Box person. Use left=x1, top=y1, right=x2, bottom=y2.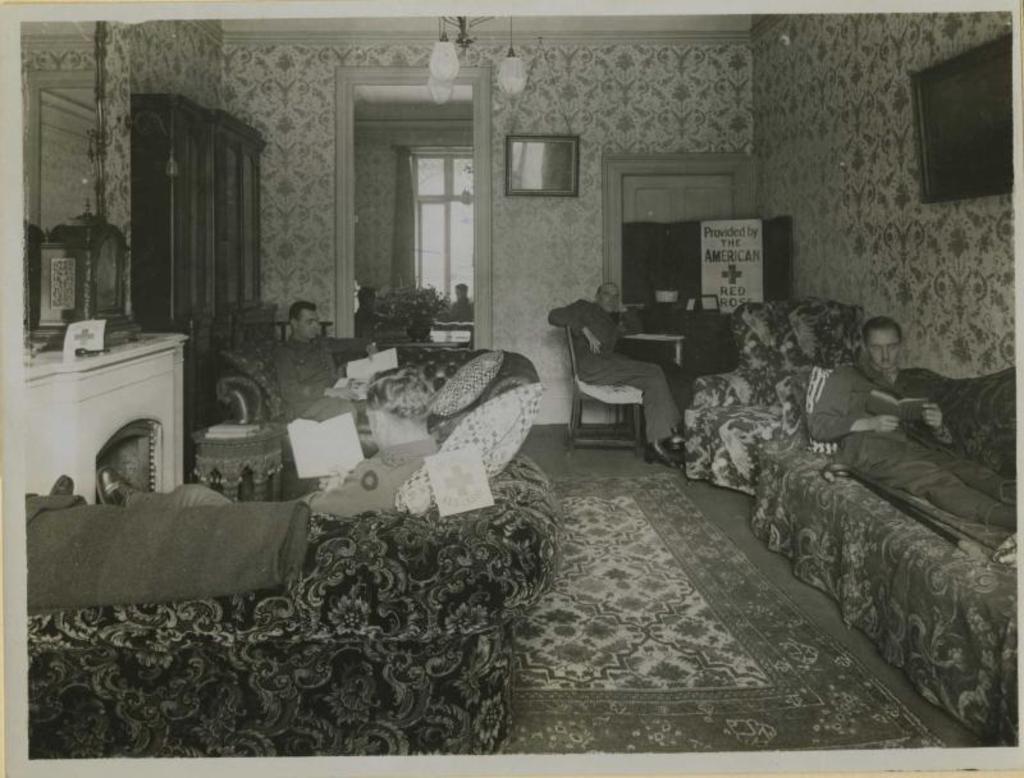
left=803, top=316, right=1023, bottom=534.
